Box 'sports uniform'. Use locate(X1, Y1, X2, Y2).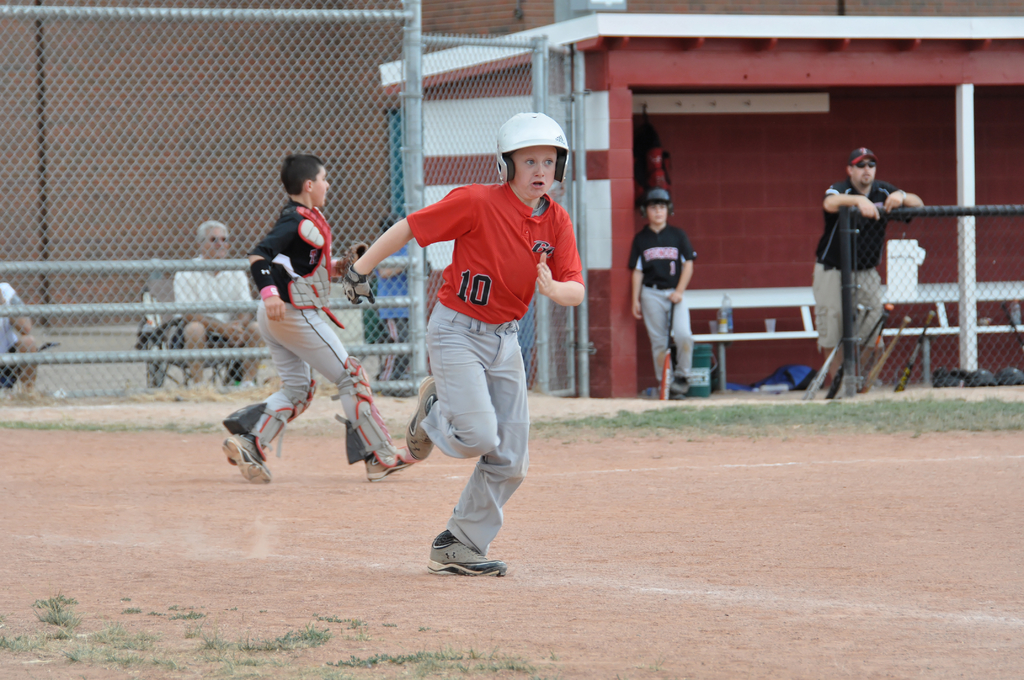
locate(237, 200, 393, 464).
